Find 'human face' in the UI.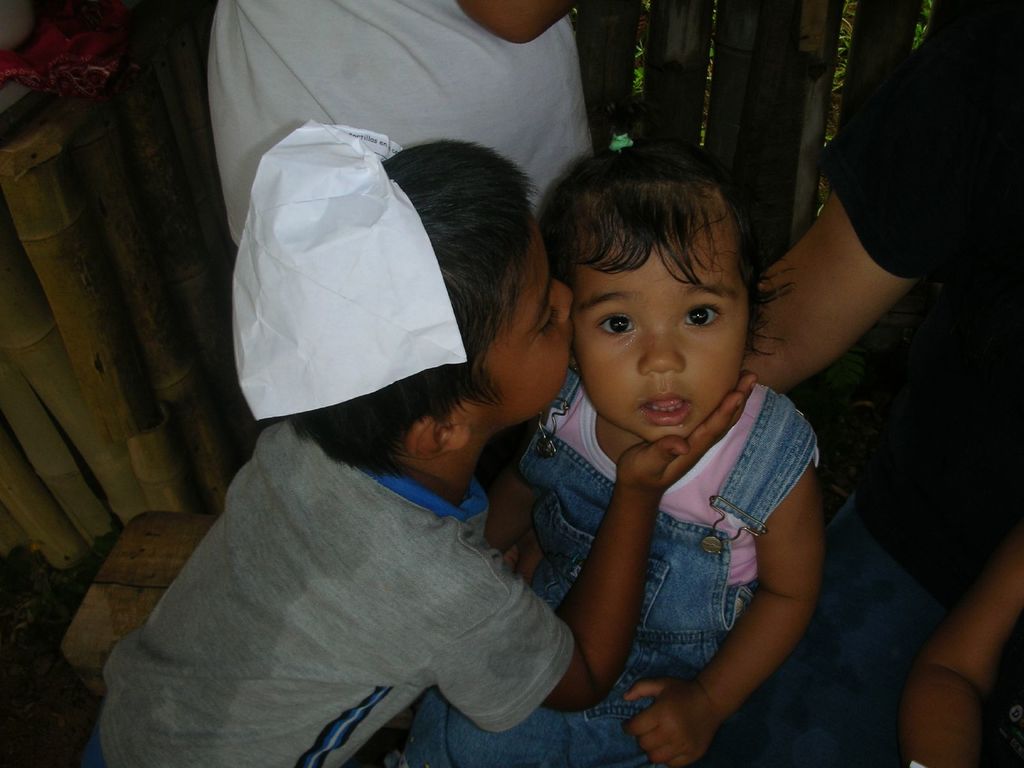
UI element at box=[563, 205, 754, 456].
